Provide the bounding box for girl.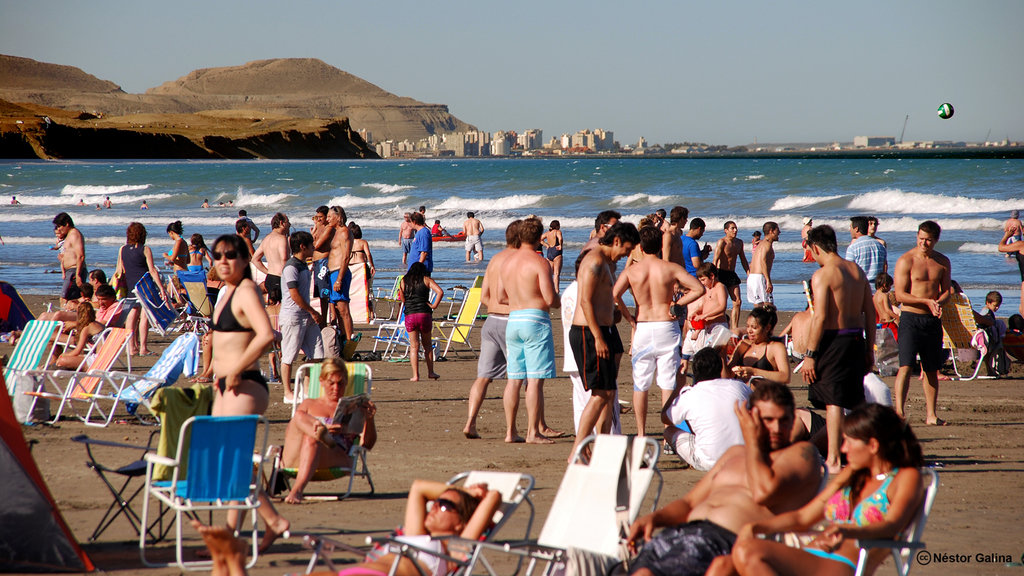
(left=59, top=298, right=110, bottom=375).
